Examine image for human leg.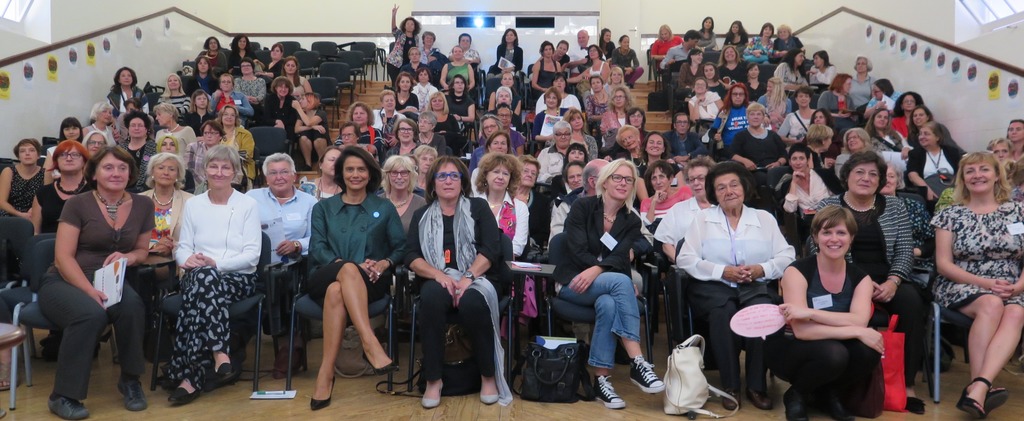
Examination result: (745, 296, 780, 402).
